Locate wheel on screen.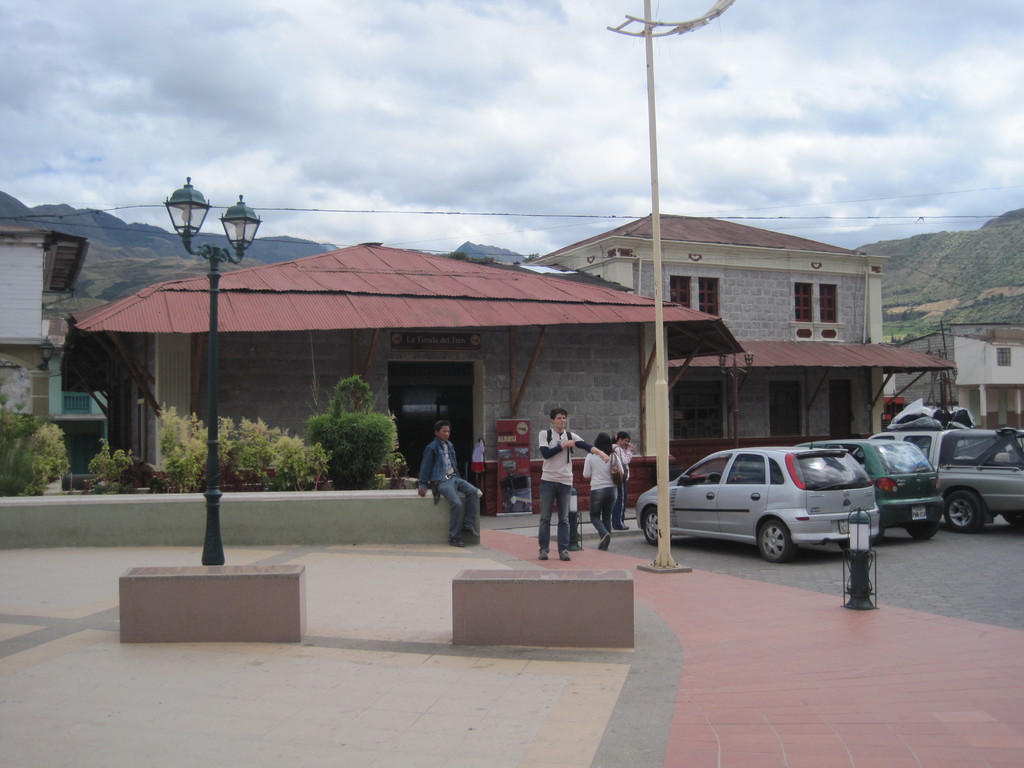
On screen at box(874, 527, 886, 543).
